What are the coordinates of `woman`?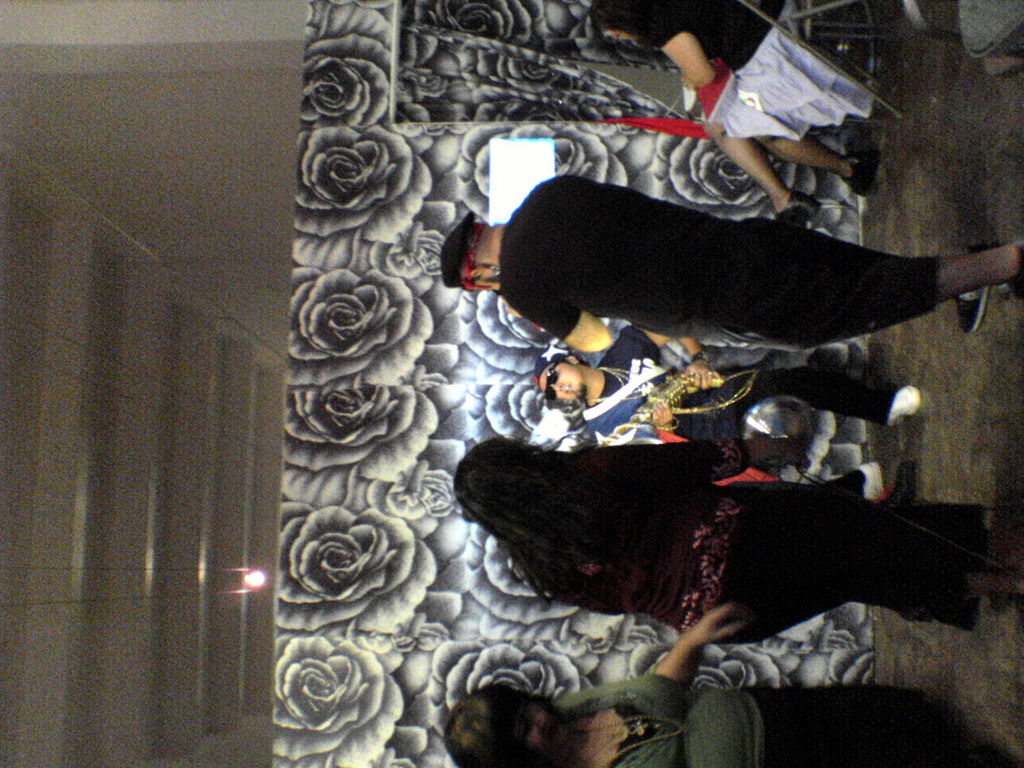
bbox=[448, 606, 959, 767].
